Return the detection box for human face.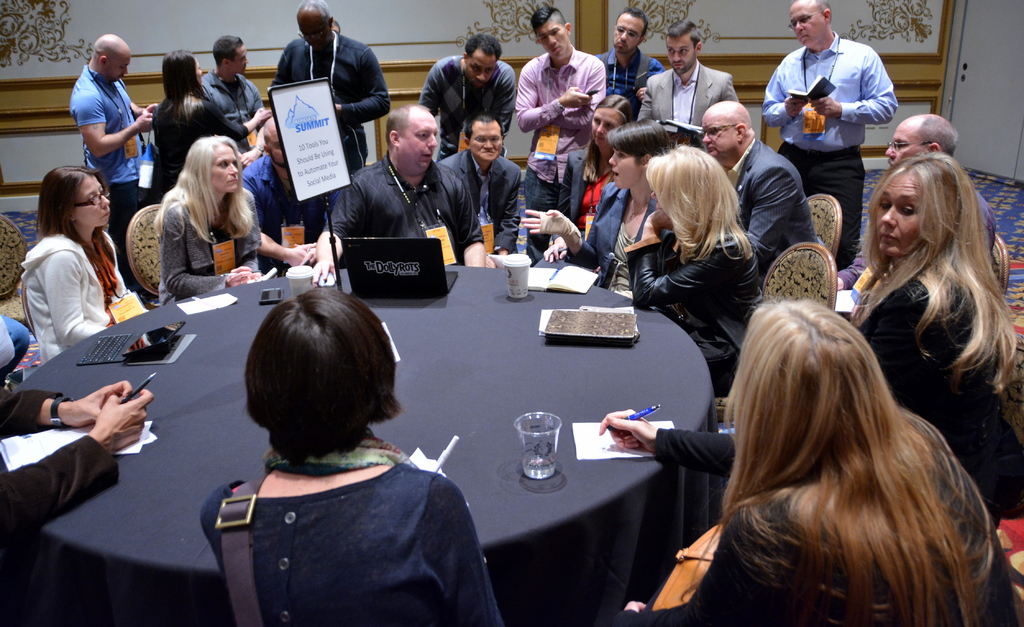
<box>877,174,922,254</box>.
